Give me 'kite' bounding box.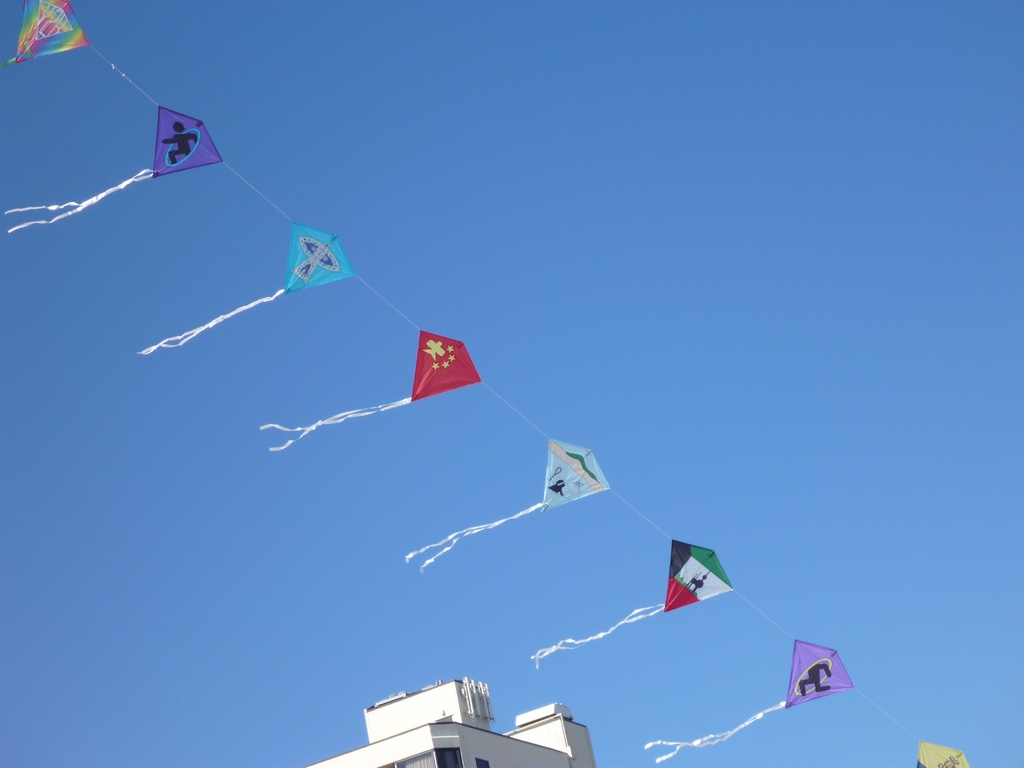
[left=4, top=0, right=91, bottom=63].
